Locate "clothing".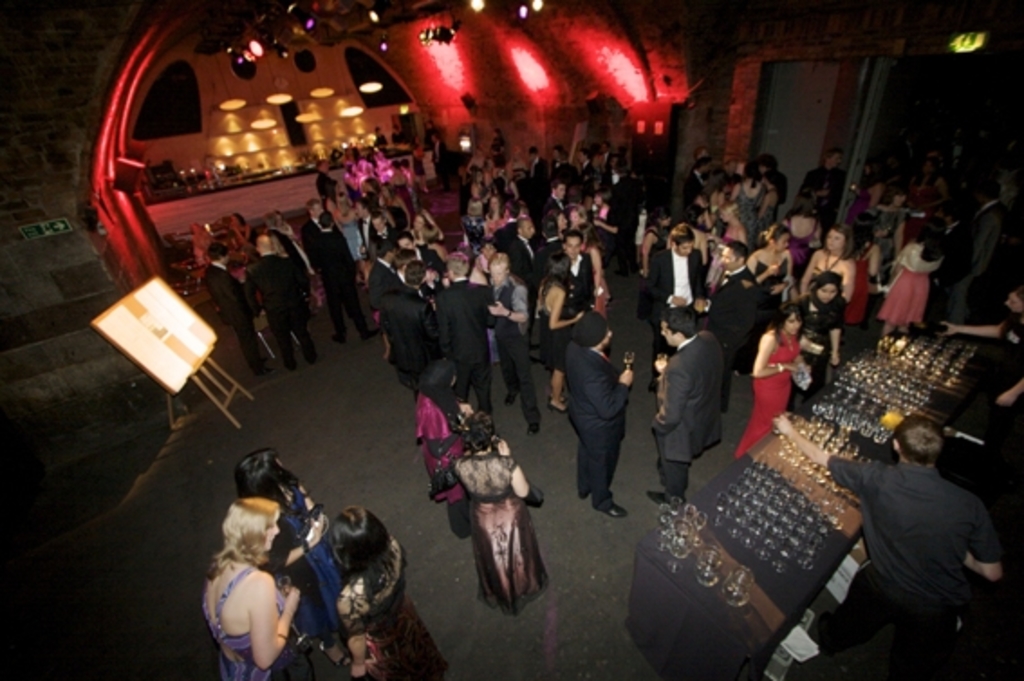
Bounding box: 442/444/547/620.
